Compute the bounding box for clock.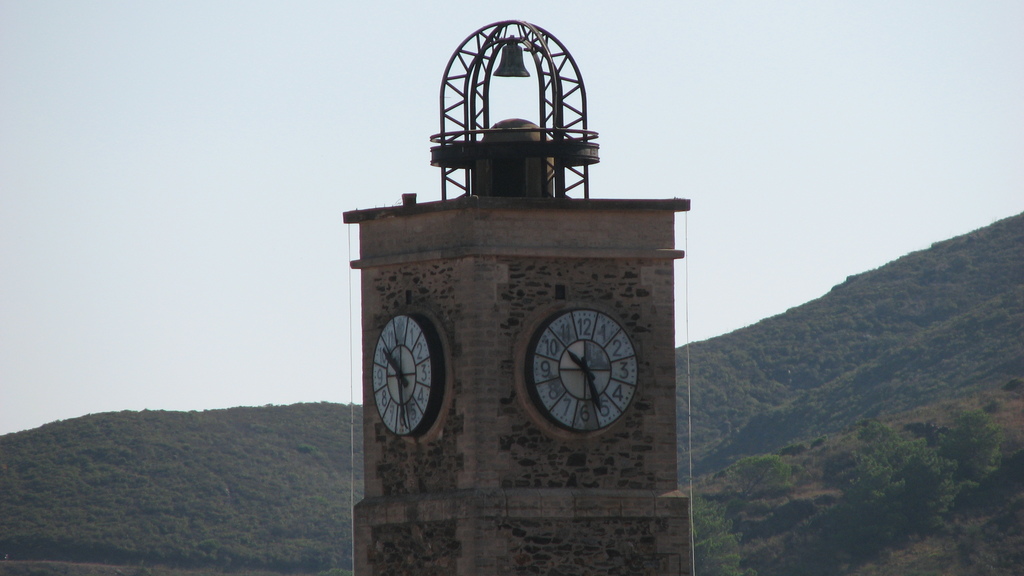
372 311 456 447.
